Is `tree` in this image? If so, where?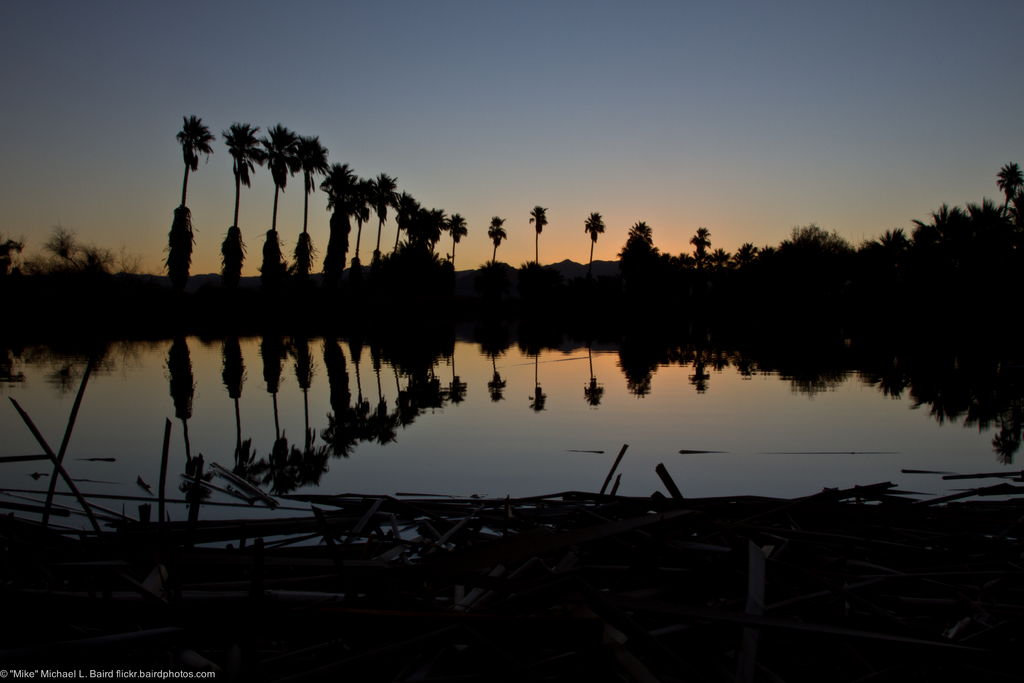
Yes, at {"x1": 260, "y1": 124, "x2": 300, "y2": 276}.
